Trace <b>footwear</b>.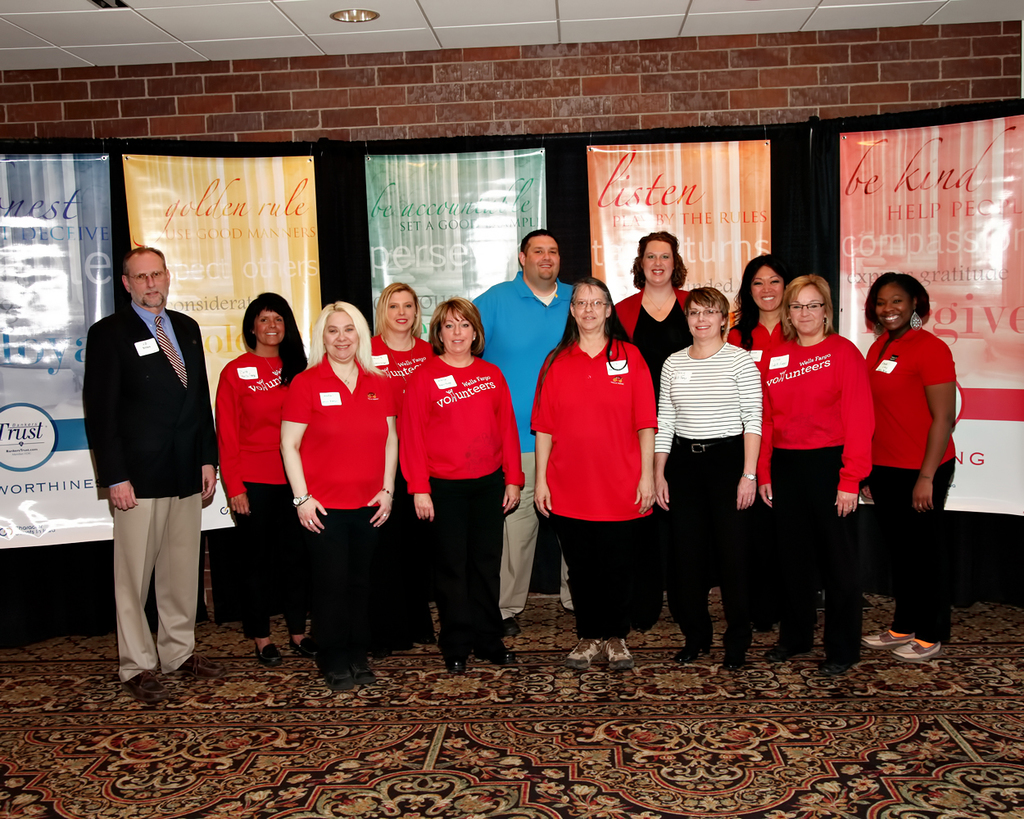
Traced to left=763, top=644, right=806, bottom=661.
